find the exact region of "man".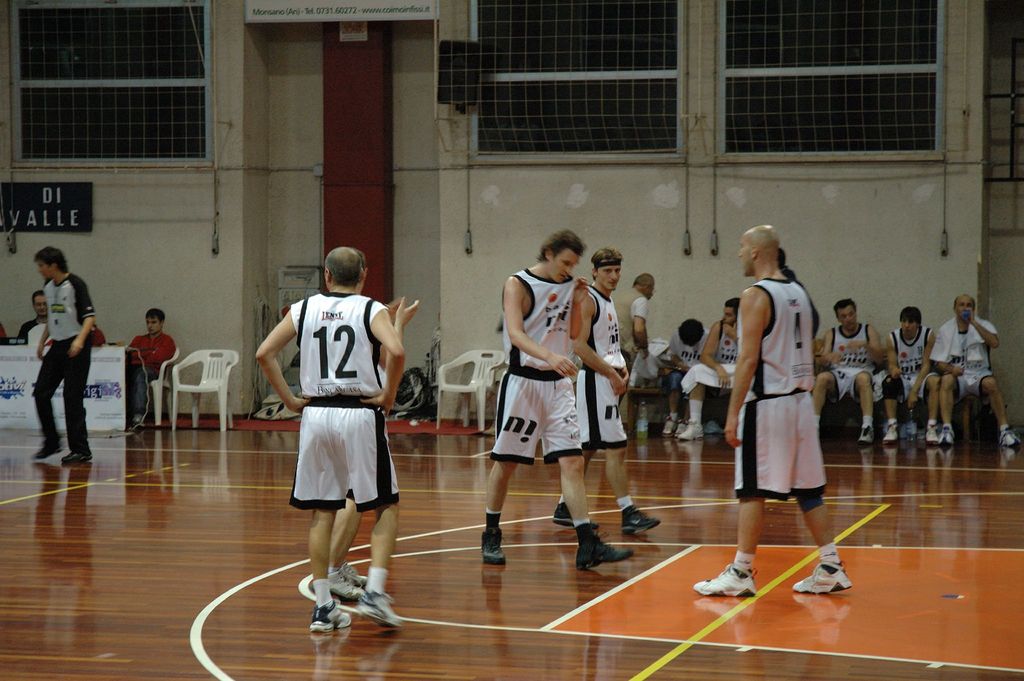
Exact region: rect(29, 245, 92, 454).
